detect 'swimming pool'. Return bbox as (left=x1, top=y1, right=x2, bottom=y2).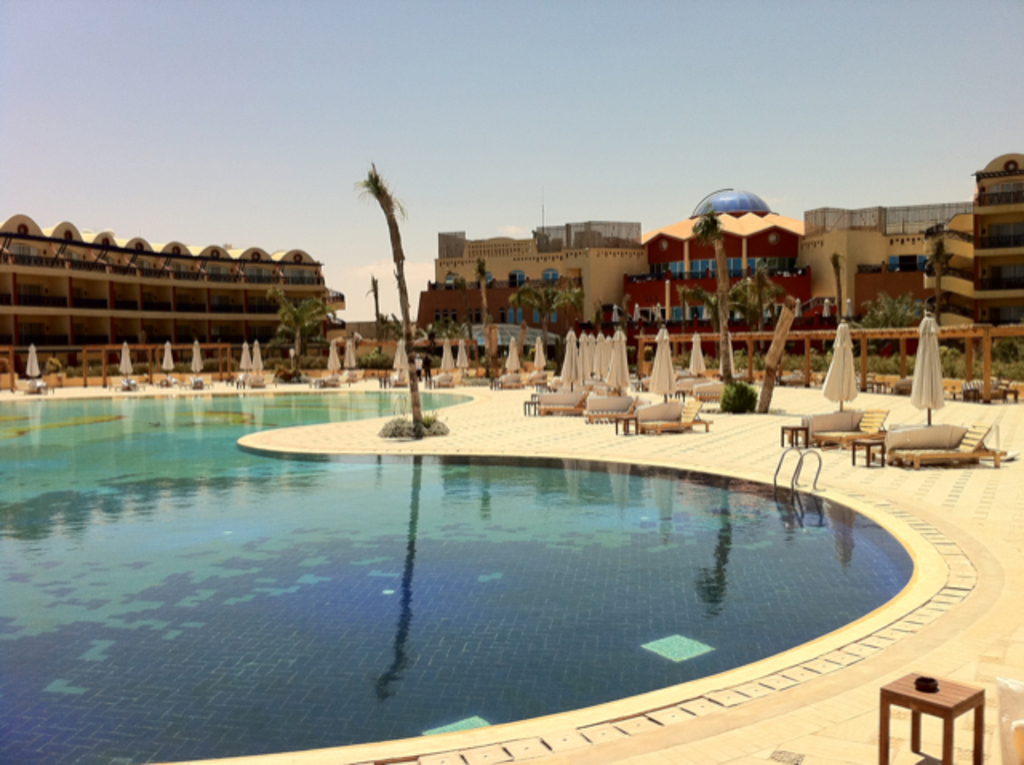
(left=0, top=391, right=1008, bottom=763).
